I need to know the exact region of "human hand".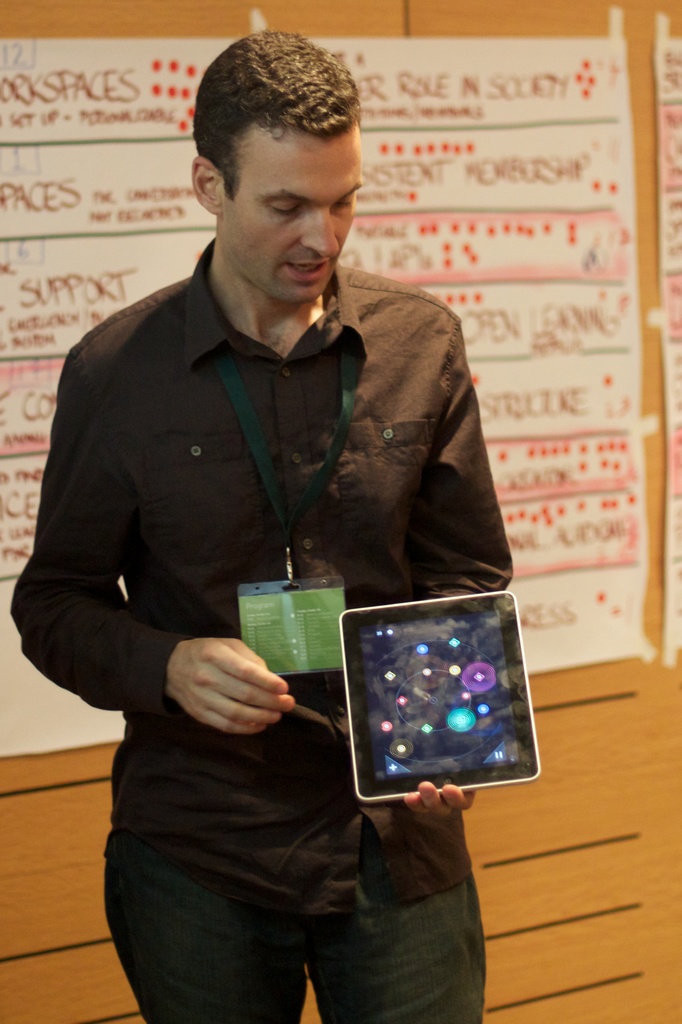
Region: 156,628,305,741.
